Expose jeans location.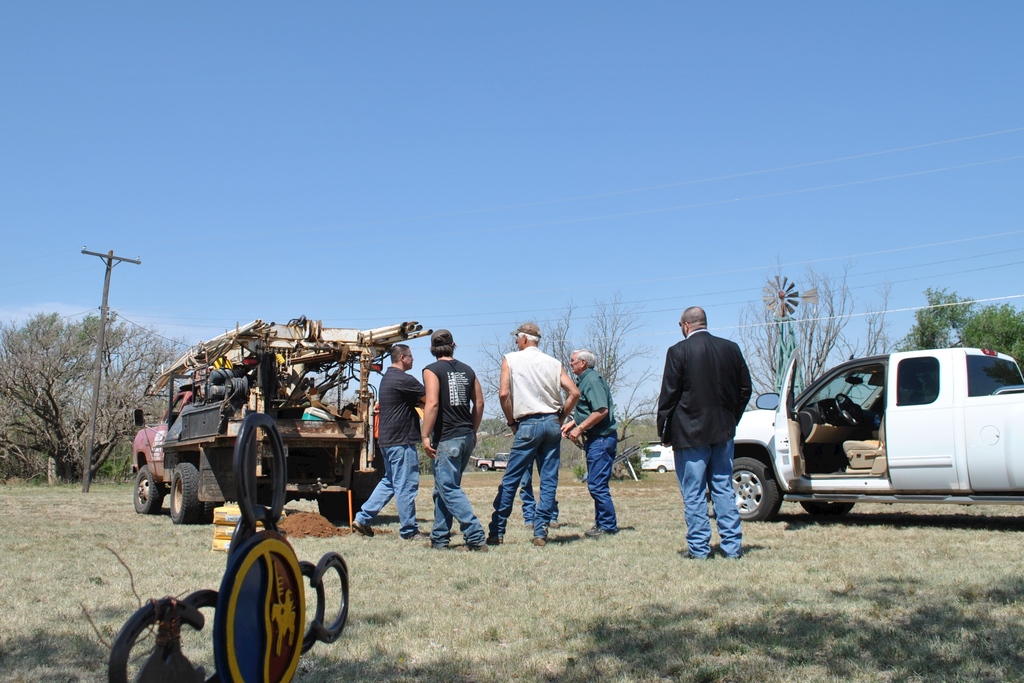
Exposed at [489, 415, 563, 539].
